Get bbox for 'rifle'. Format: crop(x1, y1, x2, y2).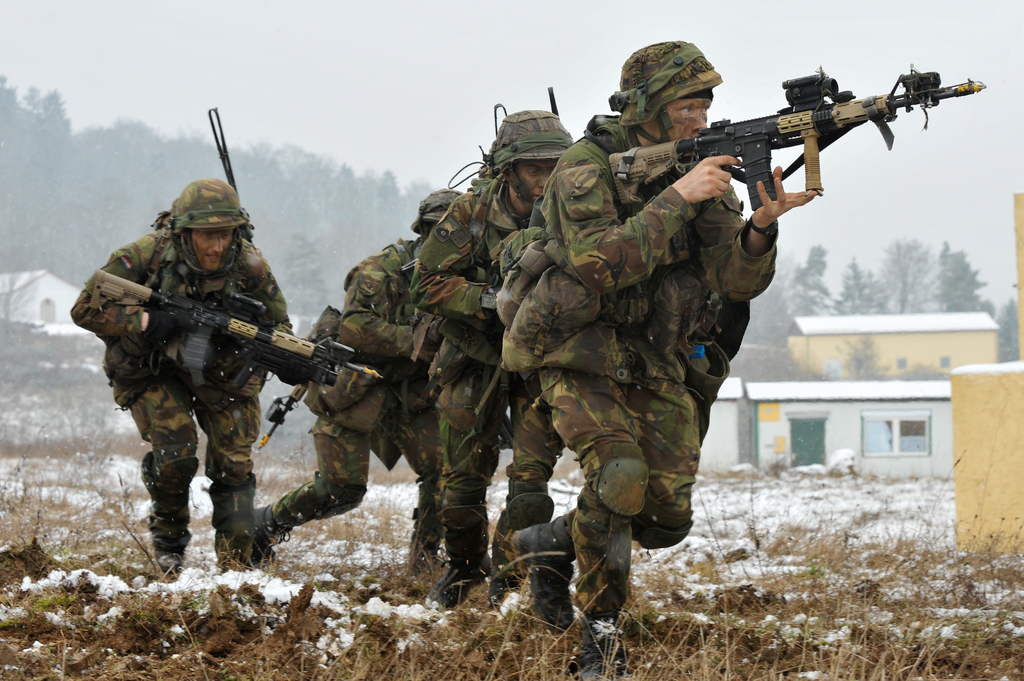
crop(84, 263, 388, 453).
